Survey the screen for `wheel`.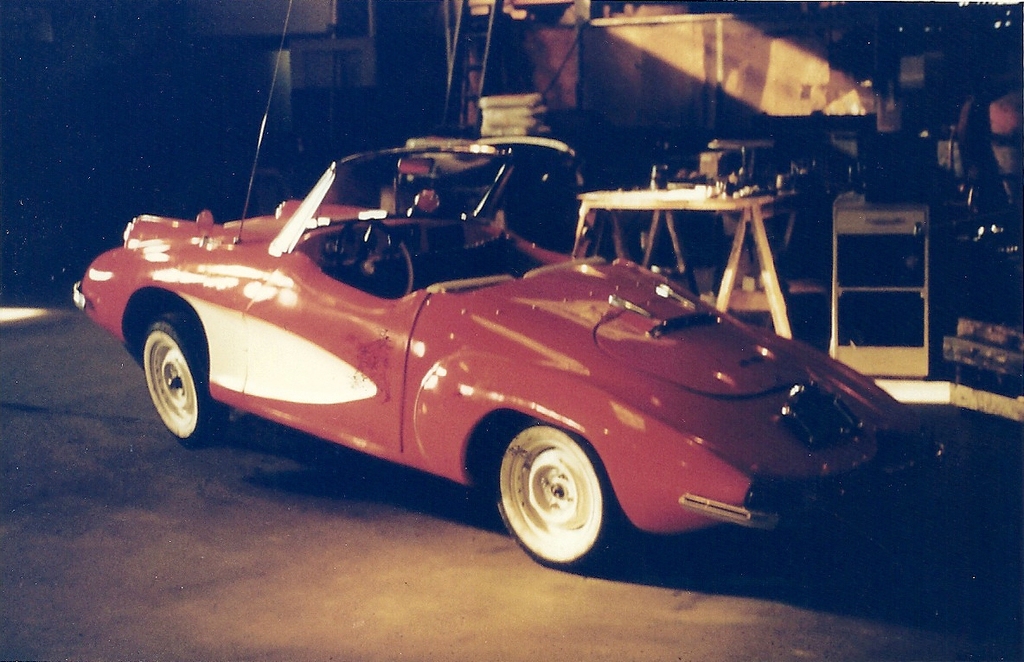
Survey found: l=138, t=311, r=222, b=443.
